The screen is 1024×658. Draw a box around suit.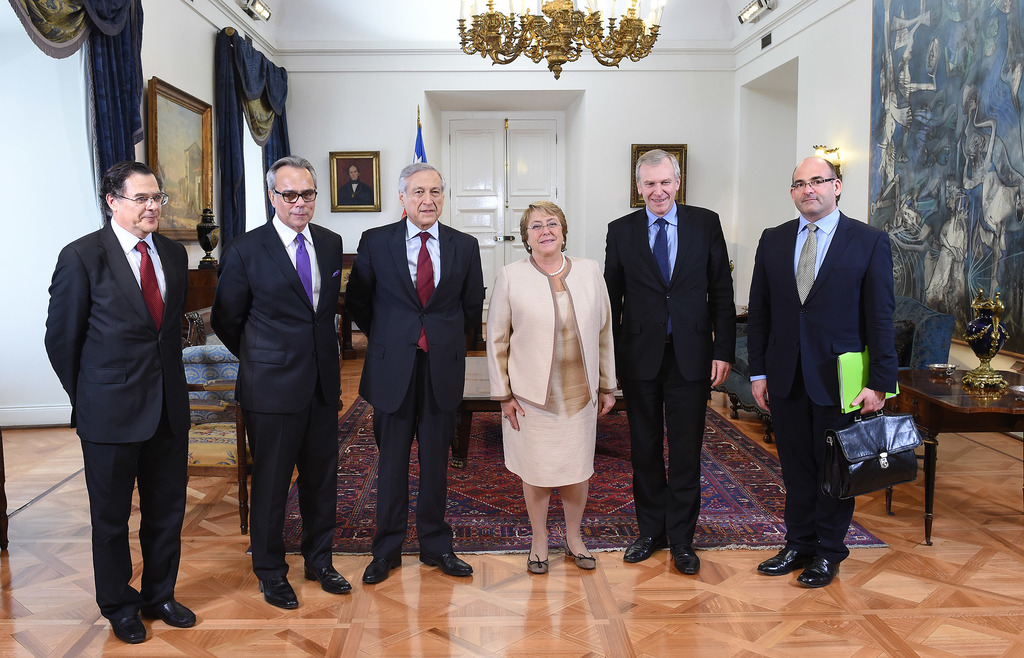
348:213:486:565.
